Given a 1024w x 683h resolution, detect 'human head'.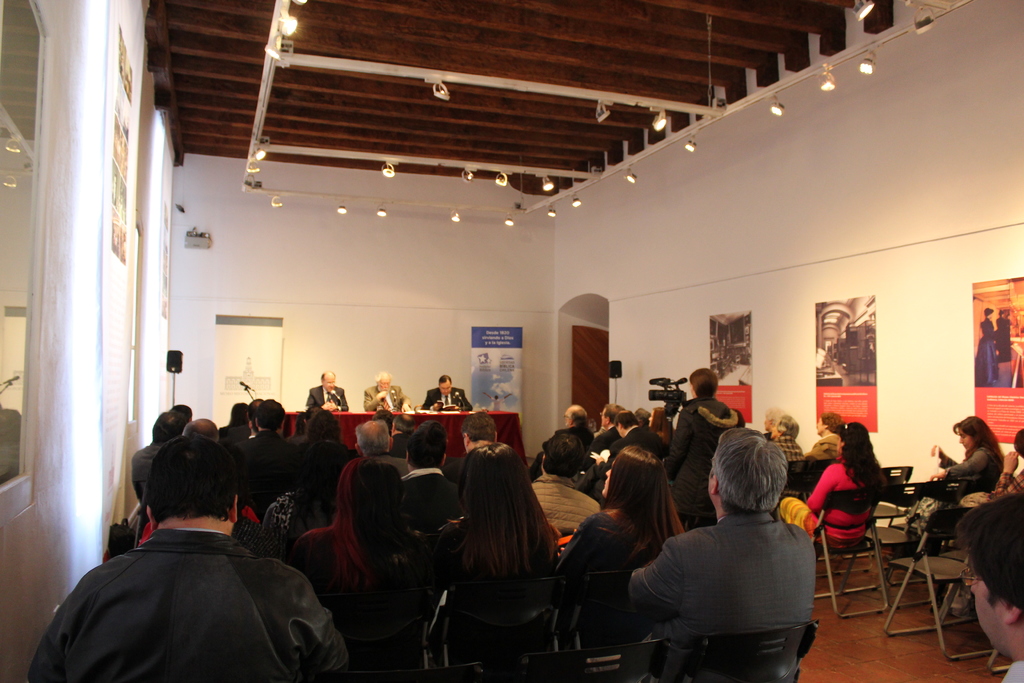
detection(249, 398, 264, 419).
